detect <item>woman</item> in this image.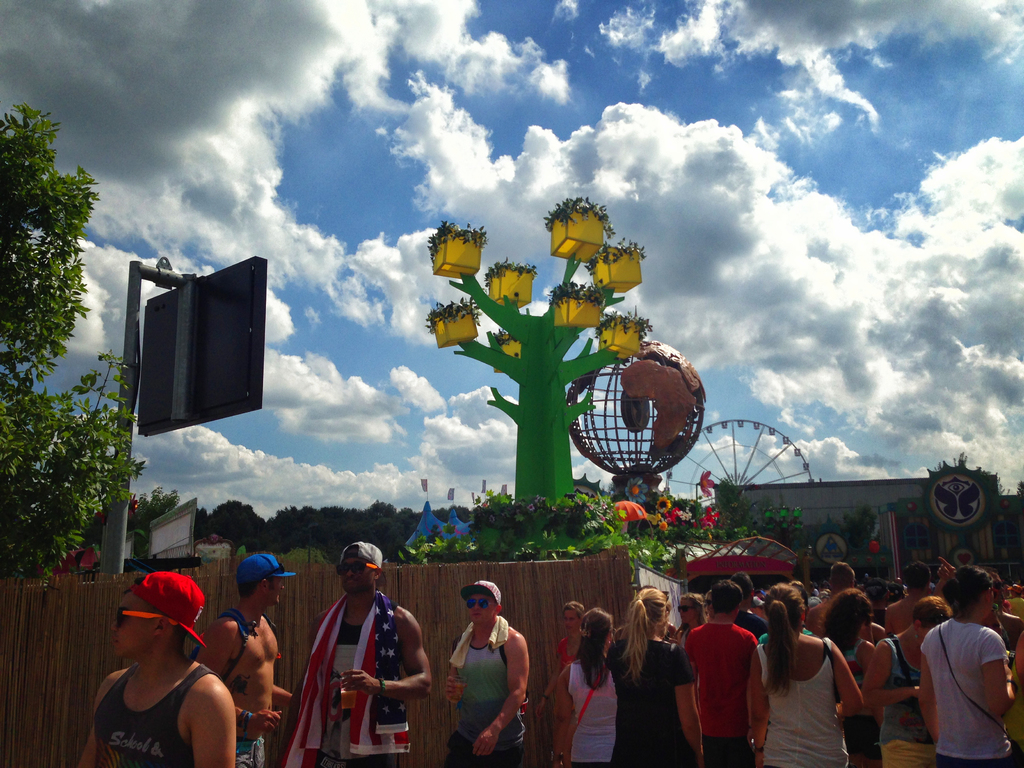
Detection: (x1=679, y1=588, x2=707, y2=637).
